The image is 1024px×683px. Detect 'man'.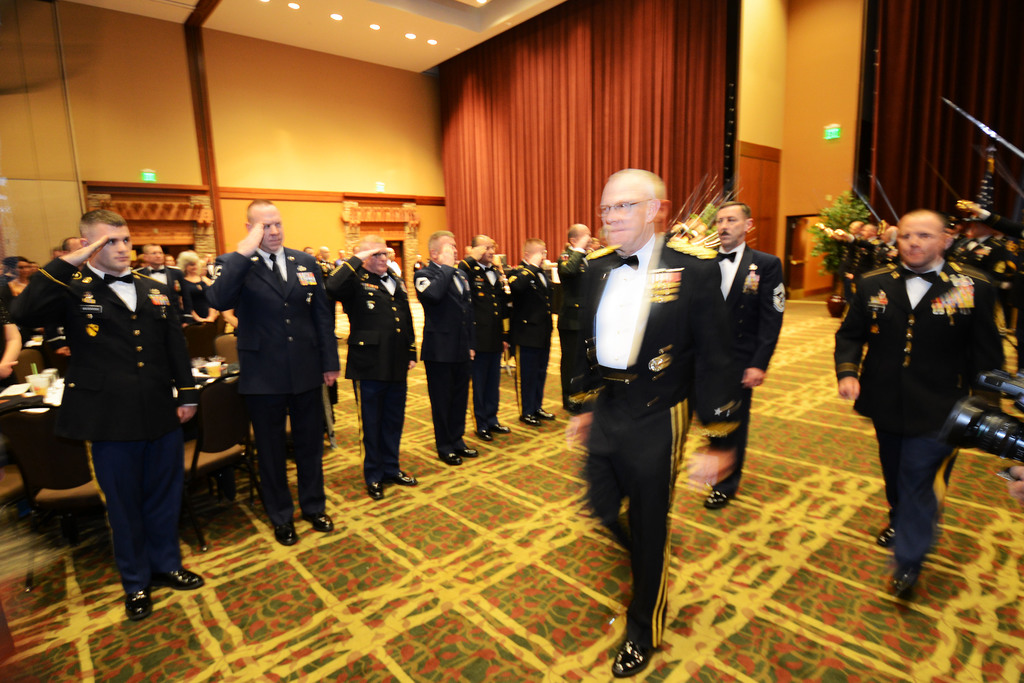
Detection: 831:208:1008:591.
